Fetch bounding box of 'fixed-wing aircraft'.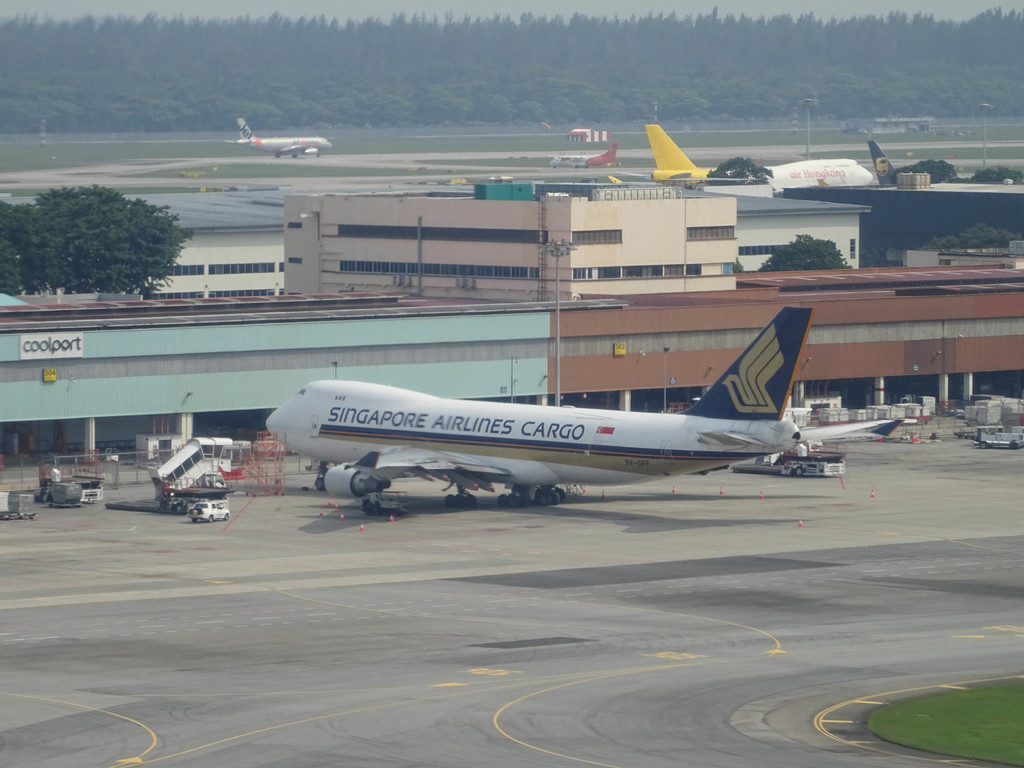
Bbox: (228,118,335,158).
